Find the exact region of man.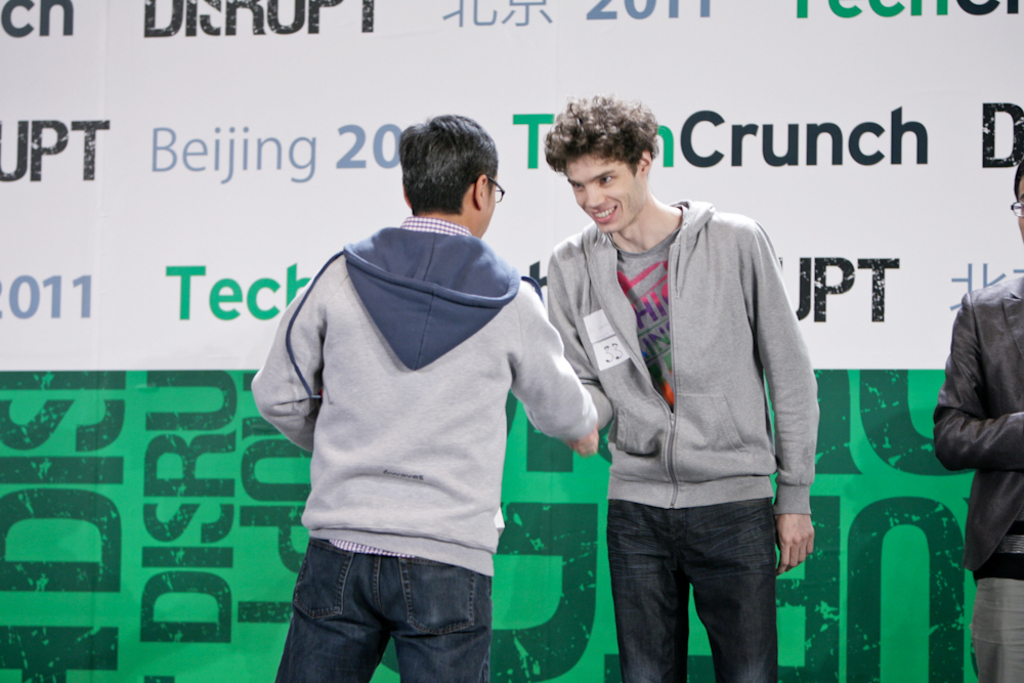
Exact region: [left=933, top=158, right=1023, bottom=682].
